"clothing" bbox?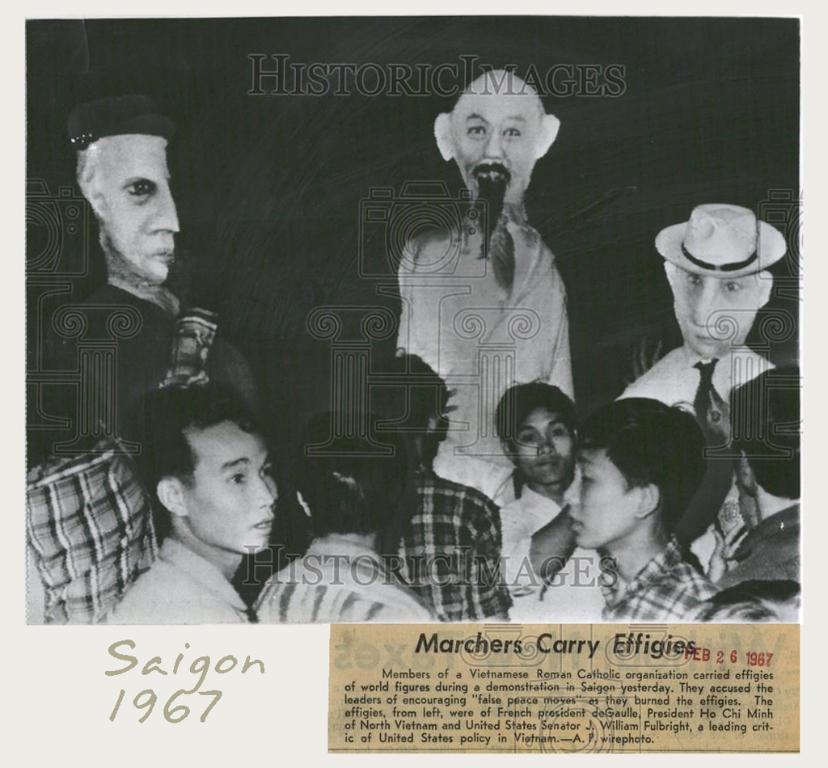
{"x1": 371, "y1": 457, "x2": 513, "y2": 627}
